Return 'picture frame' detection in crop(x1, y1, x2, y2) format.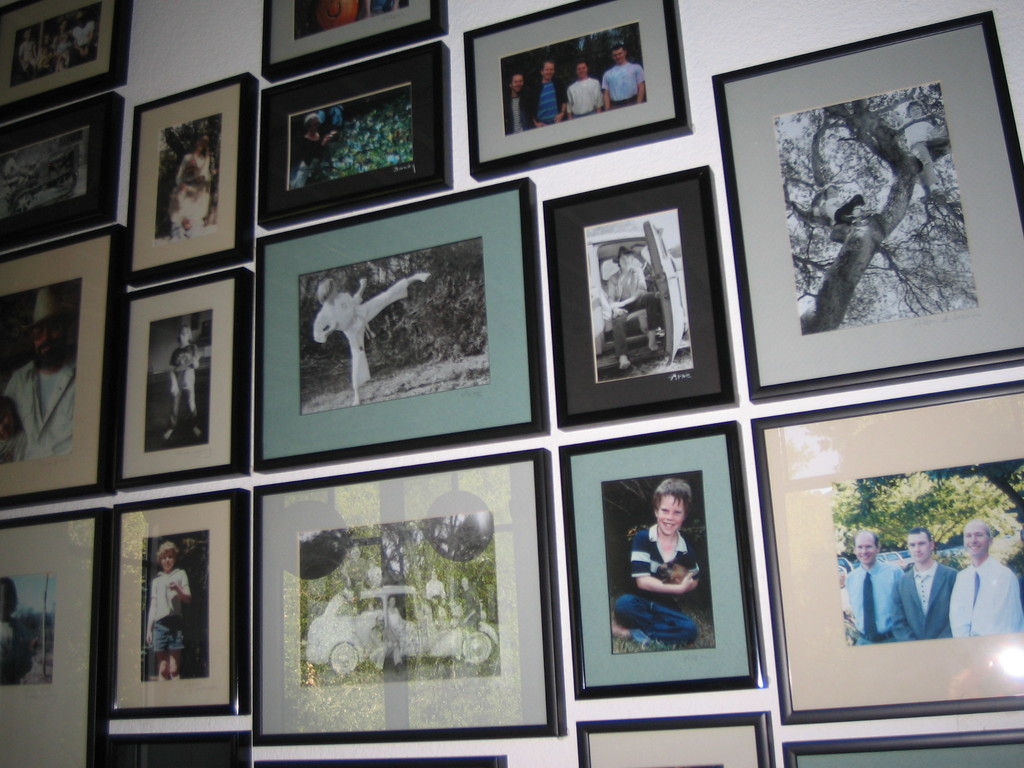
crop(259, 40, 456, 232).
